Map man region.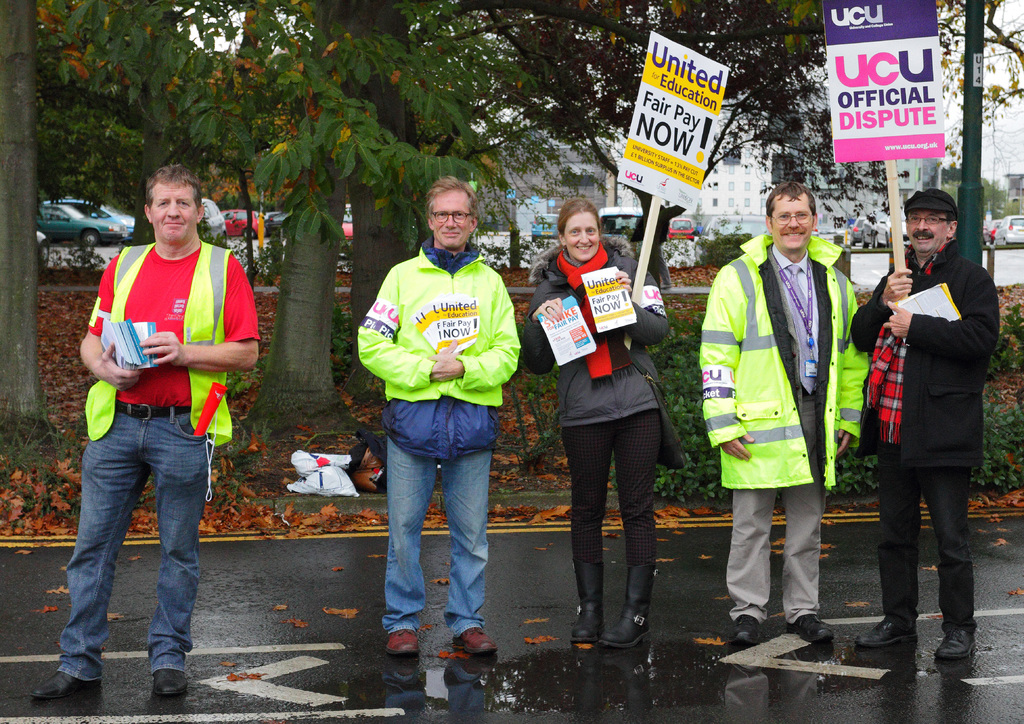
Mapped to detection(353, 175, 519, 656).
